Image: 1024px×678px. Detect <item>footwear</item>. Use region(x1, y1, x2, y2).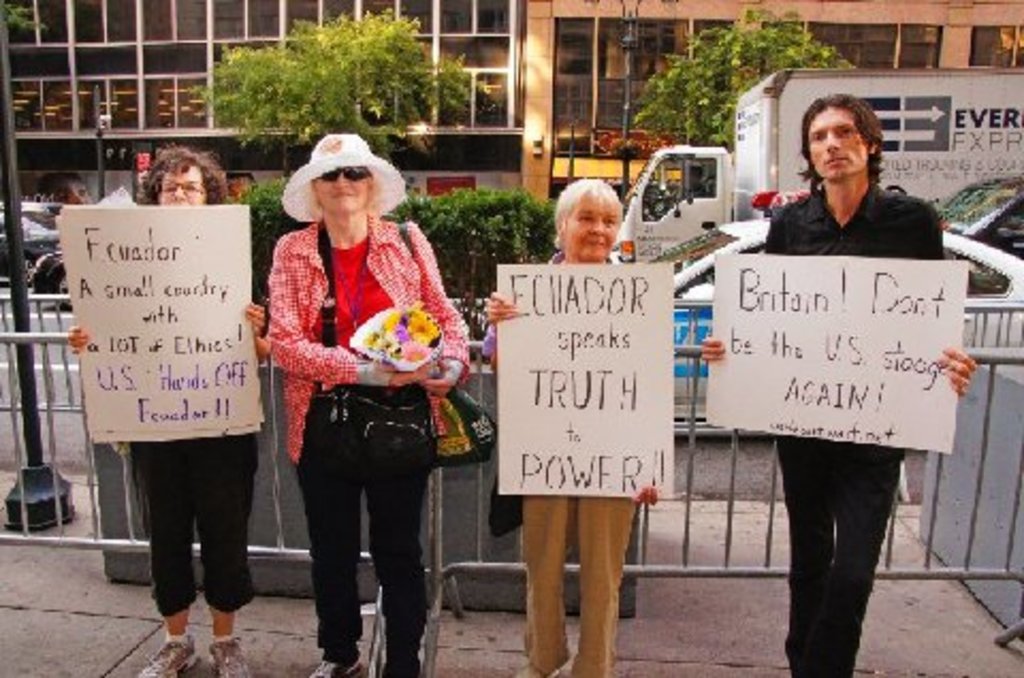
region(307, 657, 358, 676).
